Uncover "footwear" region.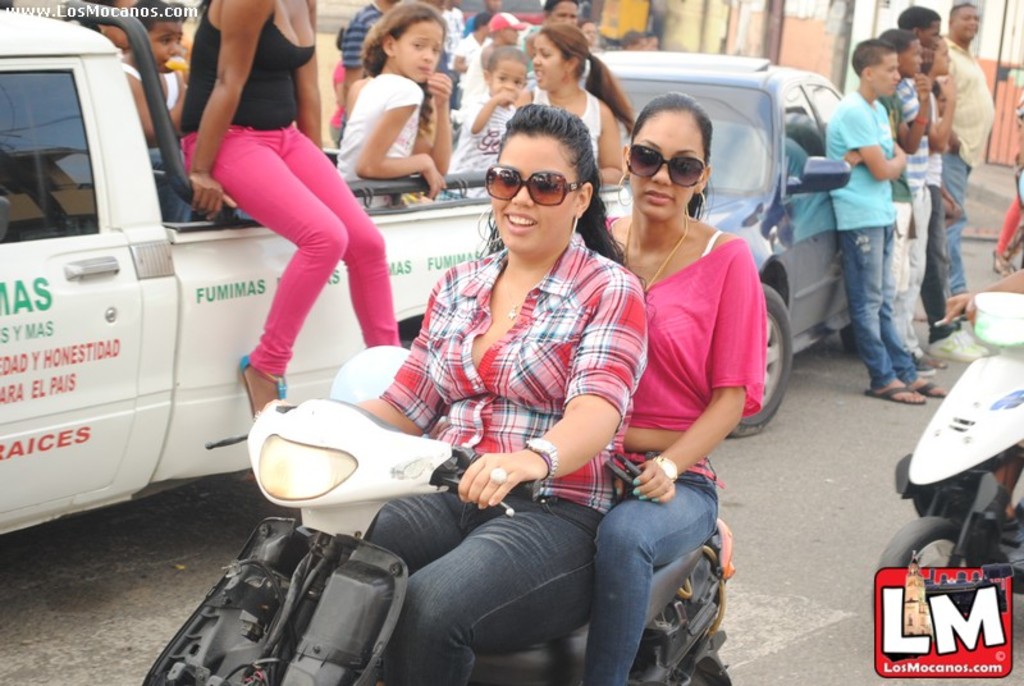
Uncovered: left=989, top=246, right=1016, bottom=273.
